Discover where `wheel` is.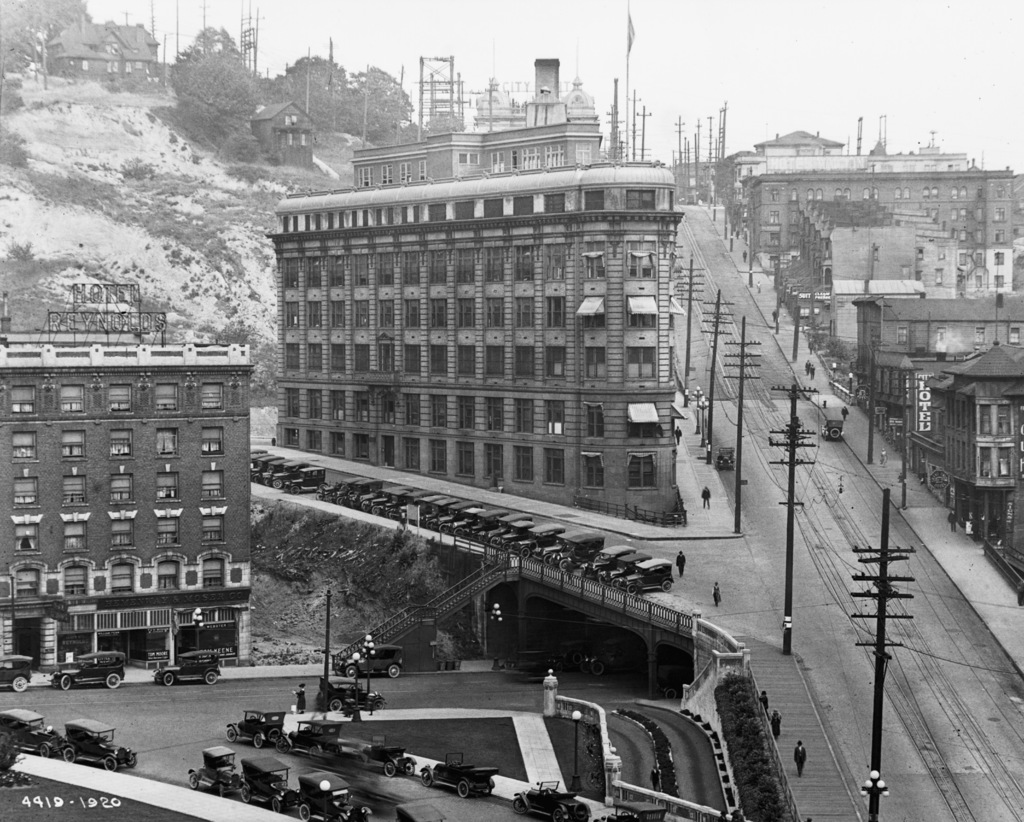
Discovered at box=[270, 727, 281, 740].
